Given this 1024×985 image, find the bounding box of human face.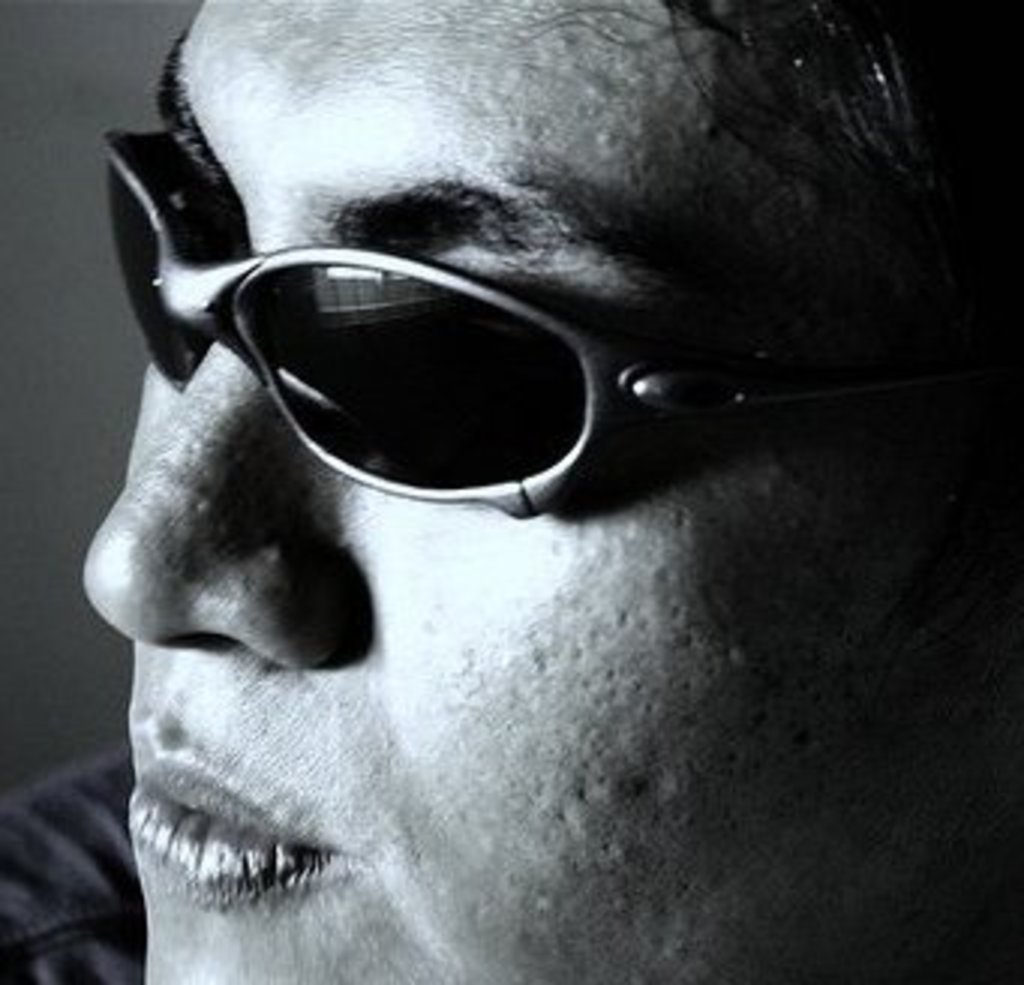
left=81, top=0, right=1021, bottom=982.
